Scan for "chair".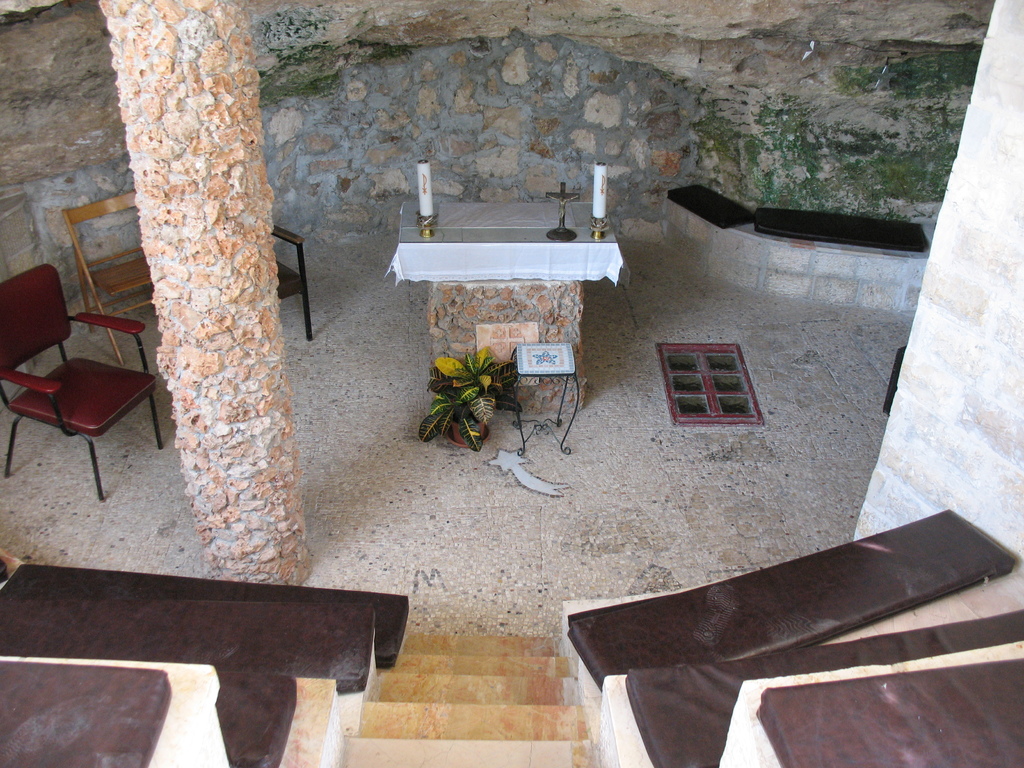
Scan result: (63, 189, 161, 371).
